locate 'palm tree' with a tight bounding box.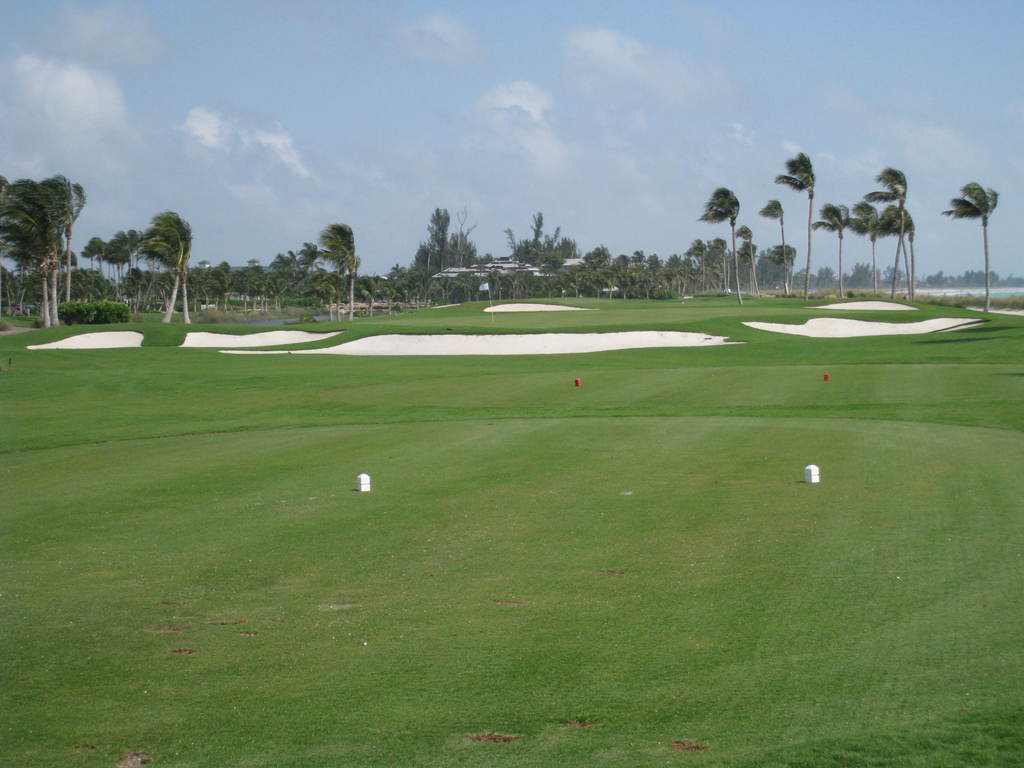
box=[139, 206, 192, 328].
